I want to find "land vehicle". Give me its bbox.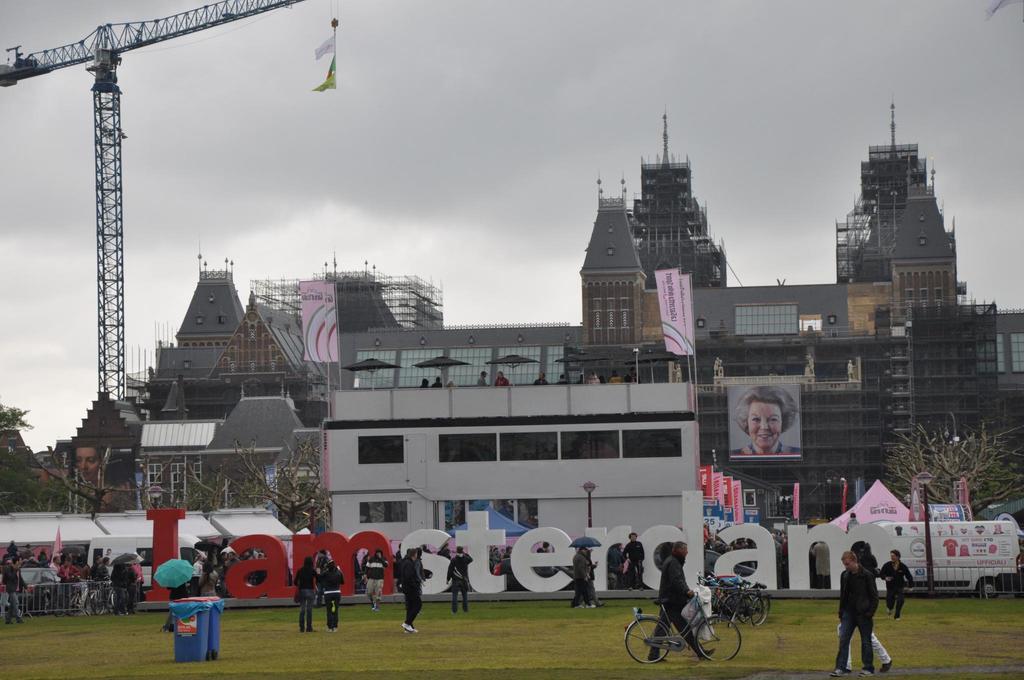
crop(710, 574, 751, 621).
